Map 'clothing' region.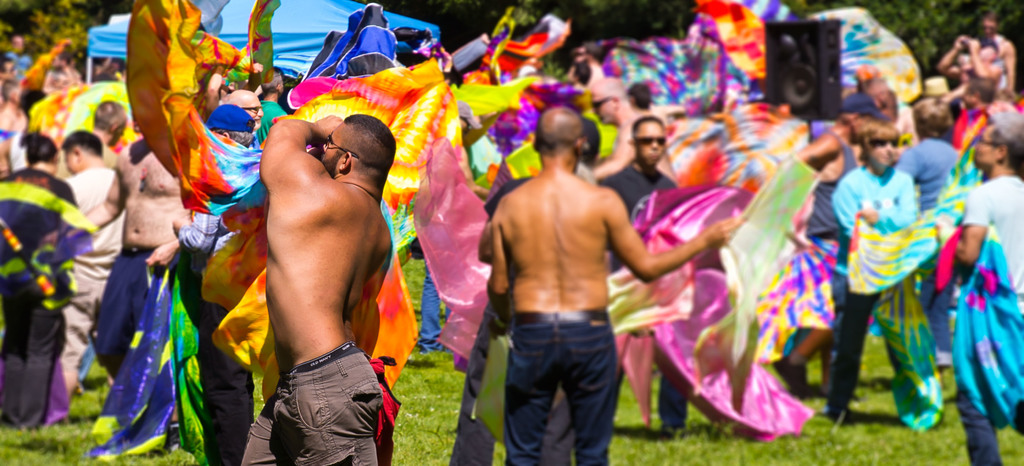
Mapped to <box>84,240,167,380</box>.
